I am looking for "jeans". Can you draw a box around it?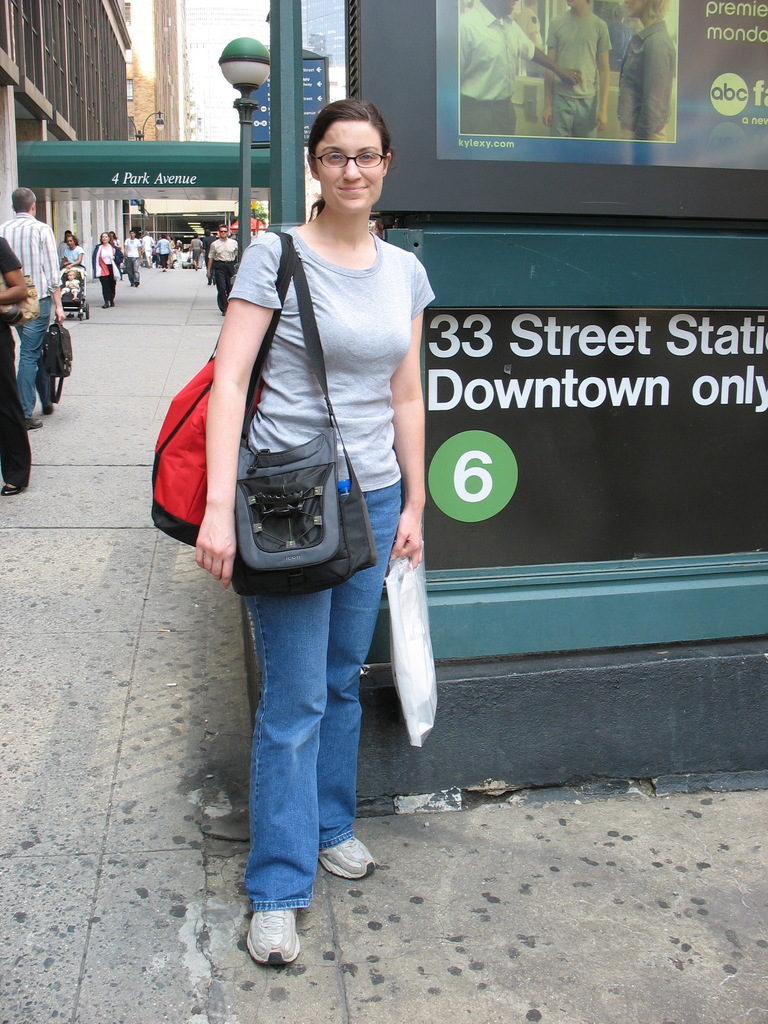
Sure, the bounding box is bbox=(13, 302, 56, 422).
